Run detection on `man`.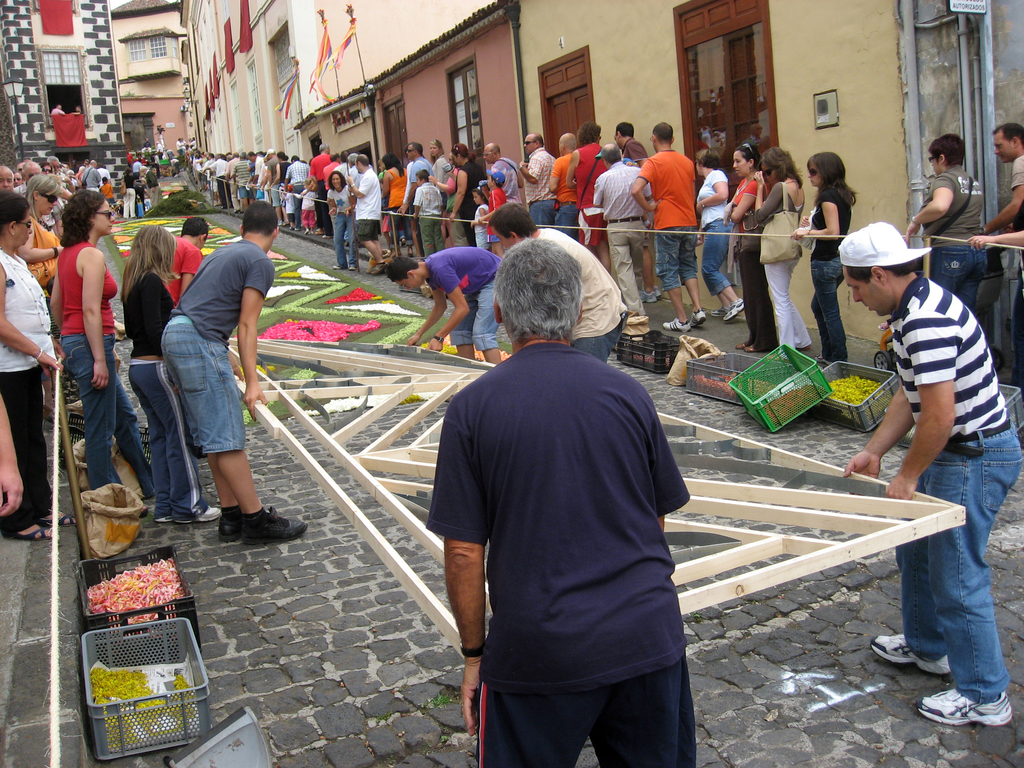
Result: {"left": 548, "top": 131, "right": 578, "bottom": 236}.
